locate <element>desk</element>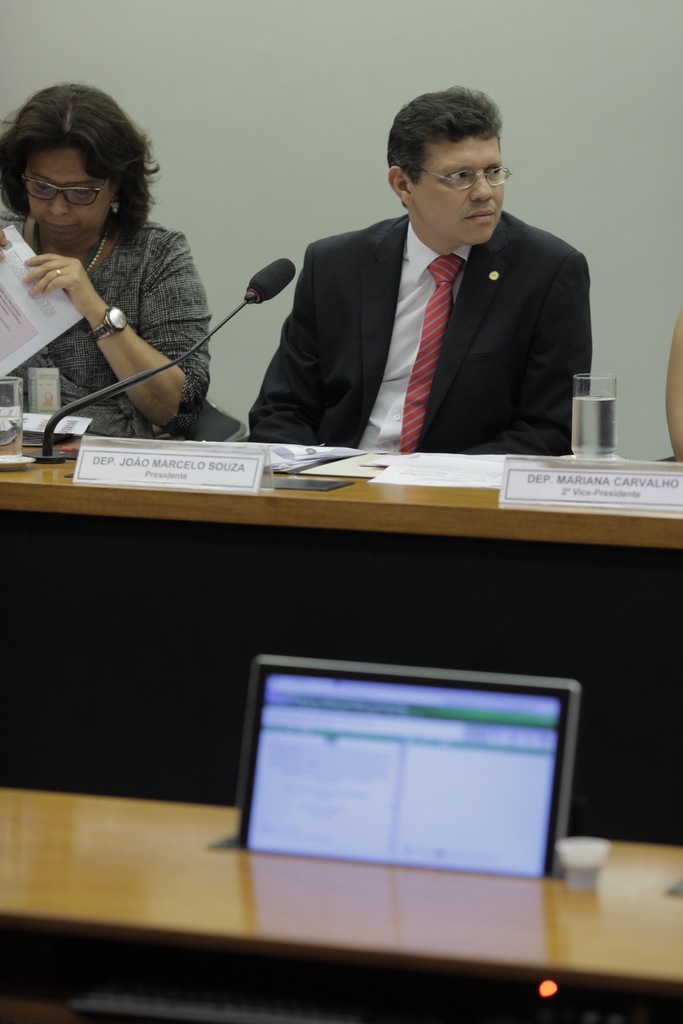
crop(0, 788, 682, 1023)
